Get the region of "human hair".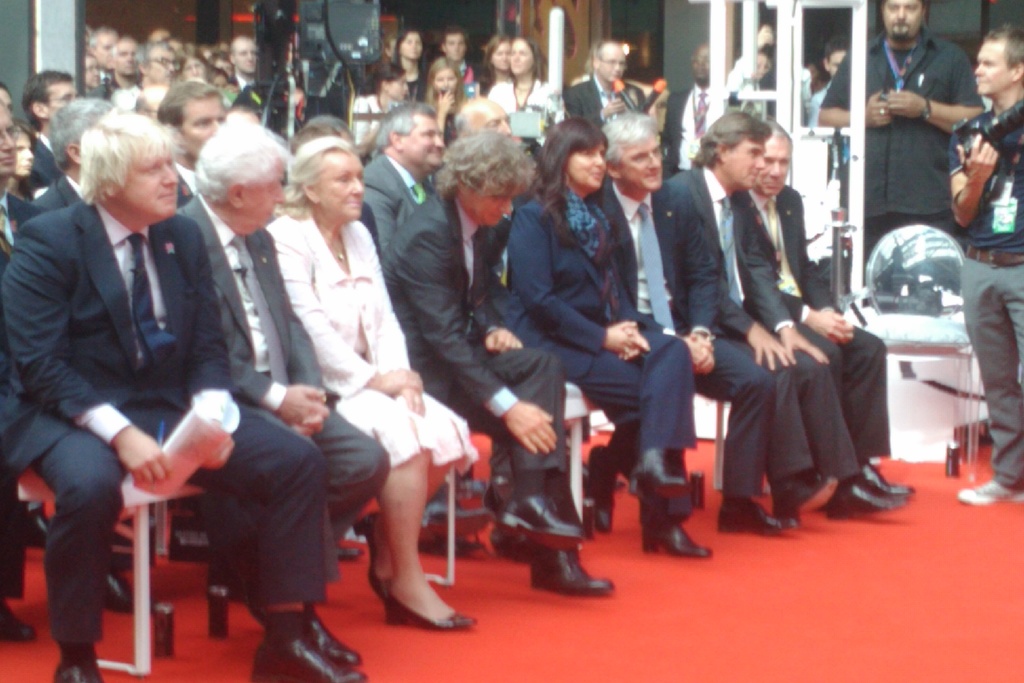
Rect(531, 118, 609, 244).
